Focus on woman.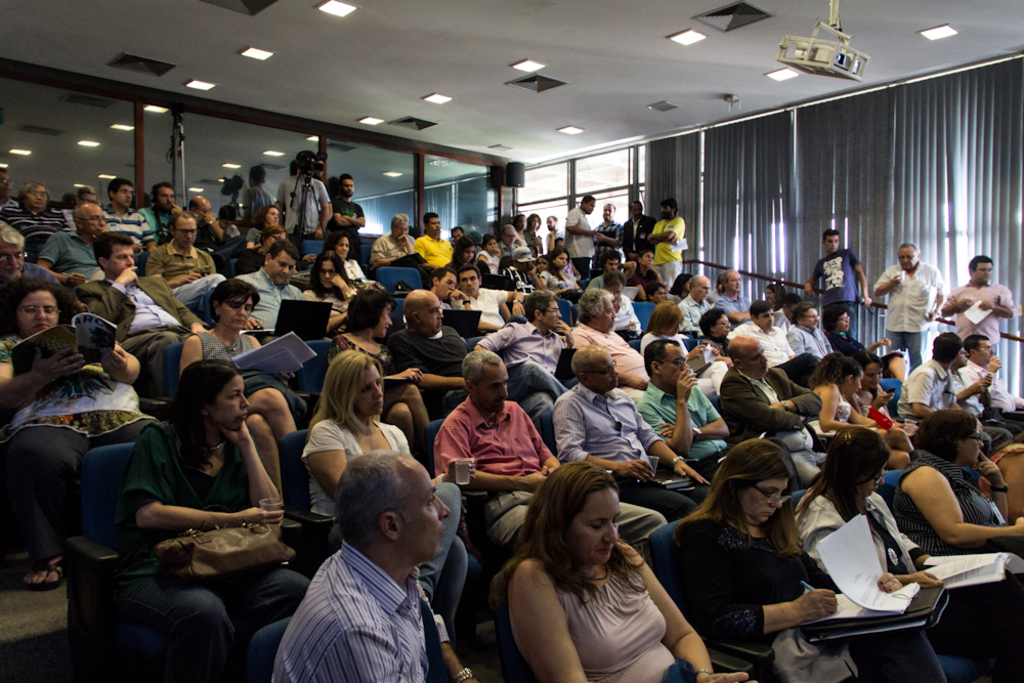
Focused at 97,359,311,682.
